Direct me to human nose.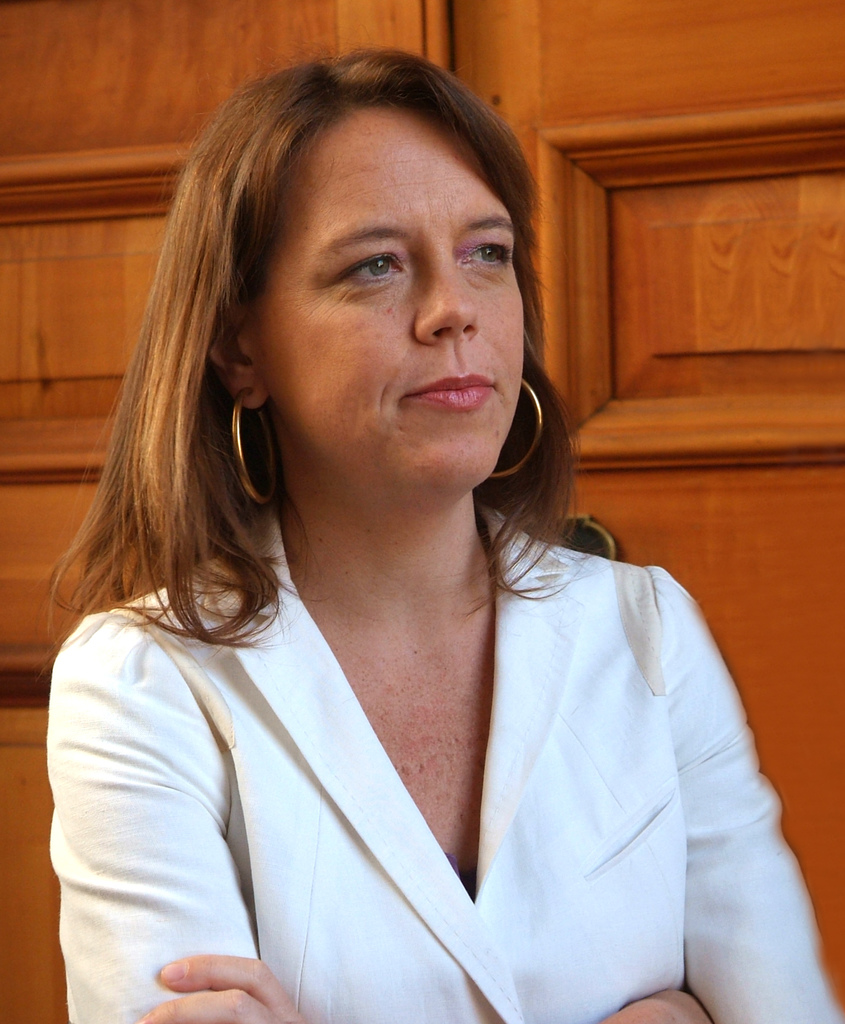
Direction: x1=411 y1=239 x2=485 y2=337.
